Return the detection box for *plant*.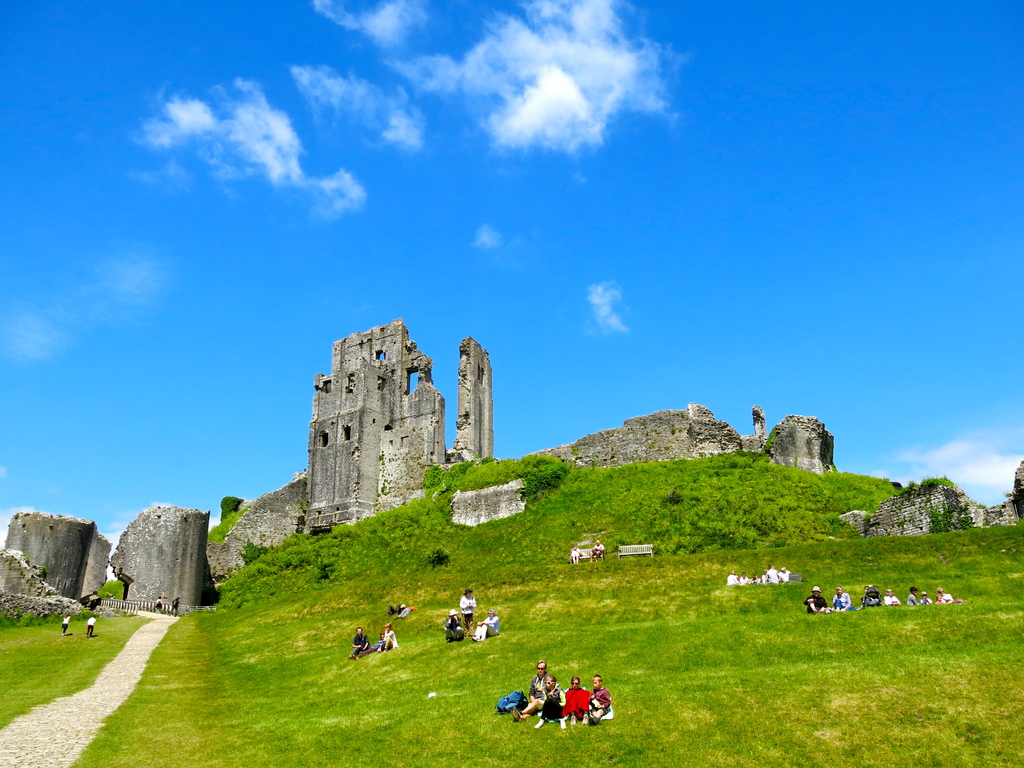
locate(204, 486, 255, 543).
